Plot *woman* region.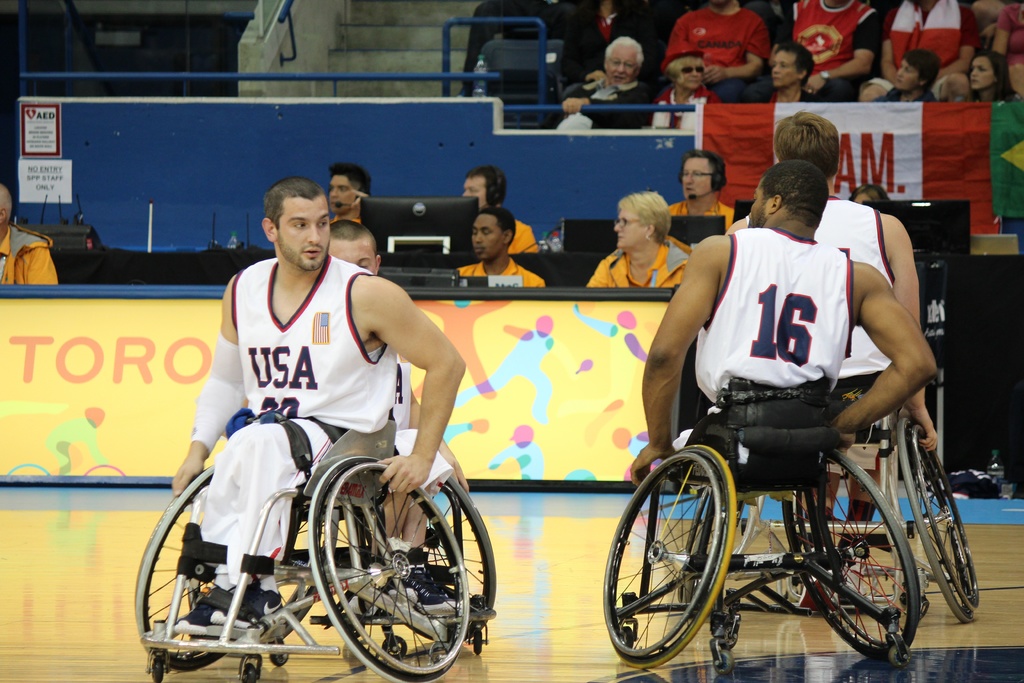
Plotted at [left=739, top=42, right=821, bottom=104].
